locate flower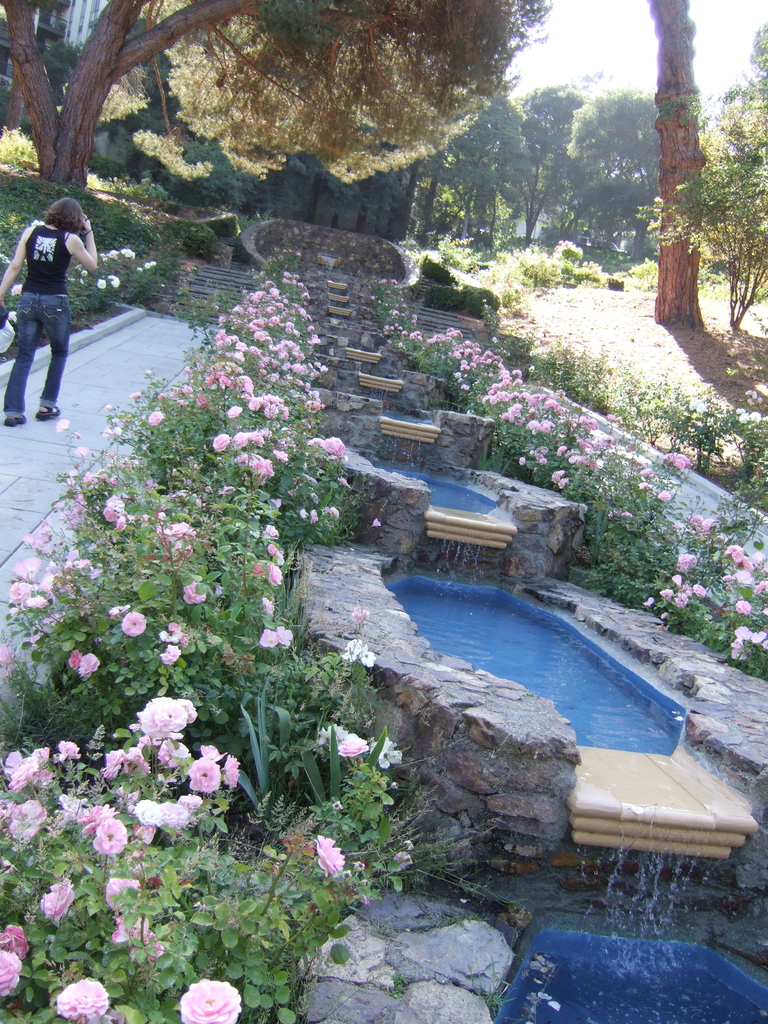
[left=340, top=723, right=364, bottom=755]
